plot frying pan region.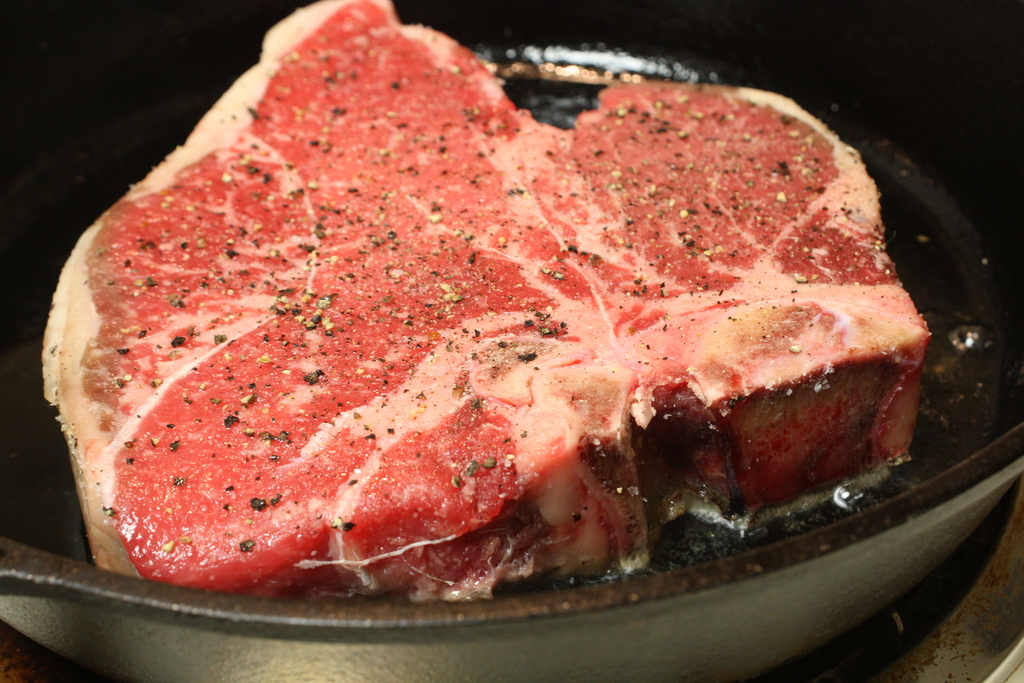
Plotted at region(0, 0, 1023, 682).
